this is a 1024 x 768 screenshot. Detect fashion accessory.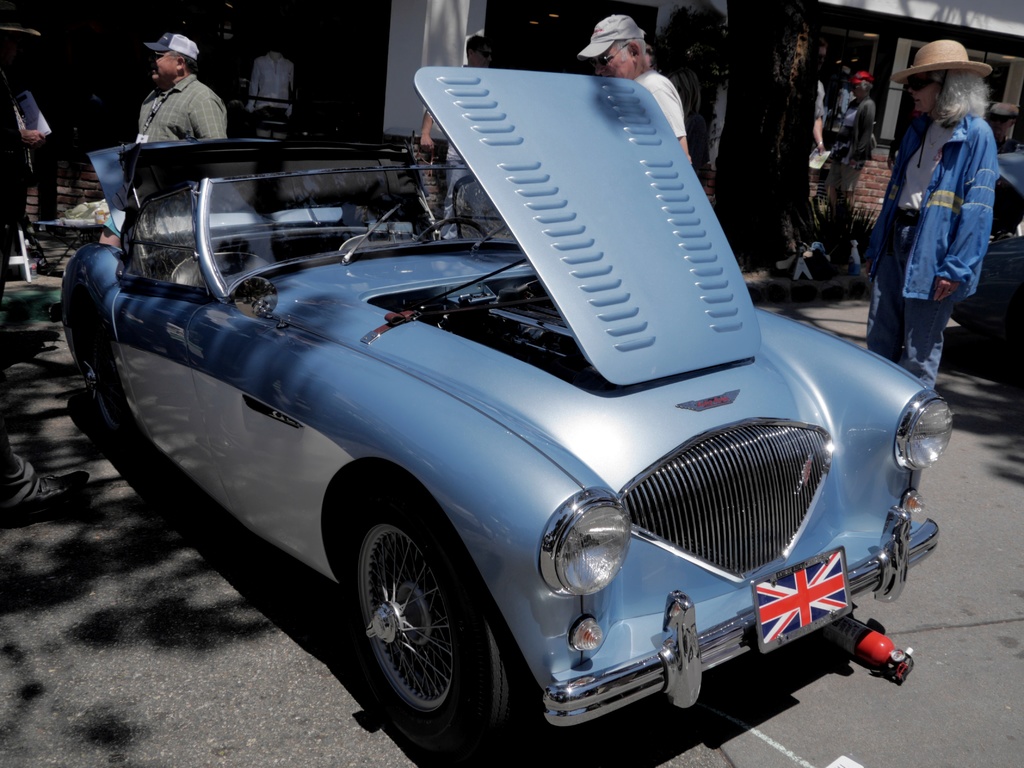
849/69/875/84.
